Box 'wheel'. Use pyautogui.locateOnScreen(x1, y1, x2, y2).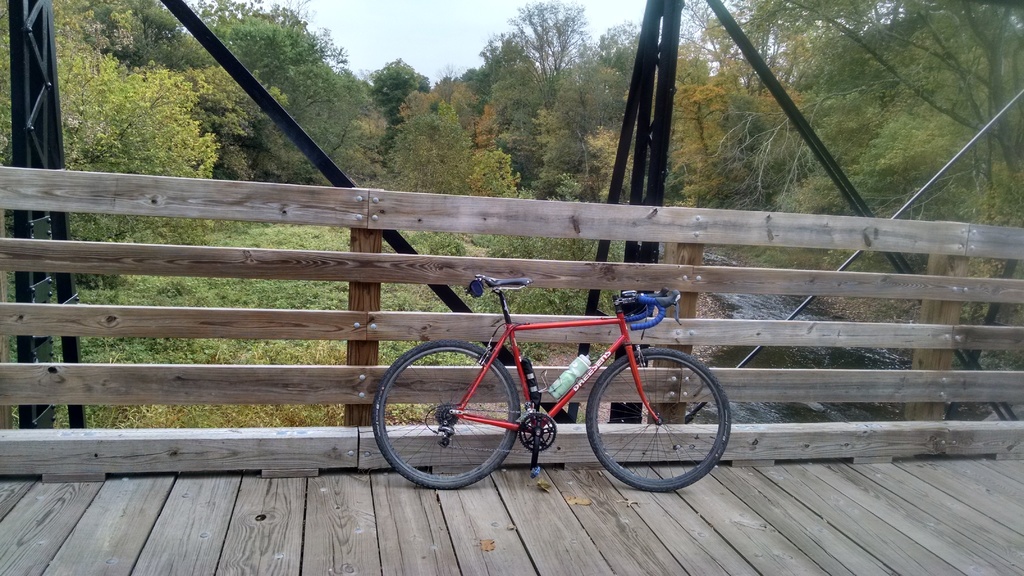
pyautogui.locateOnScreen(588, 346, 726, 480).
